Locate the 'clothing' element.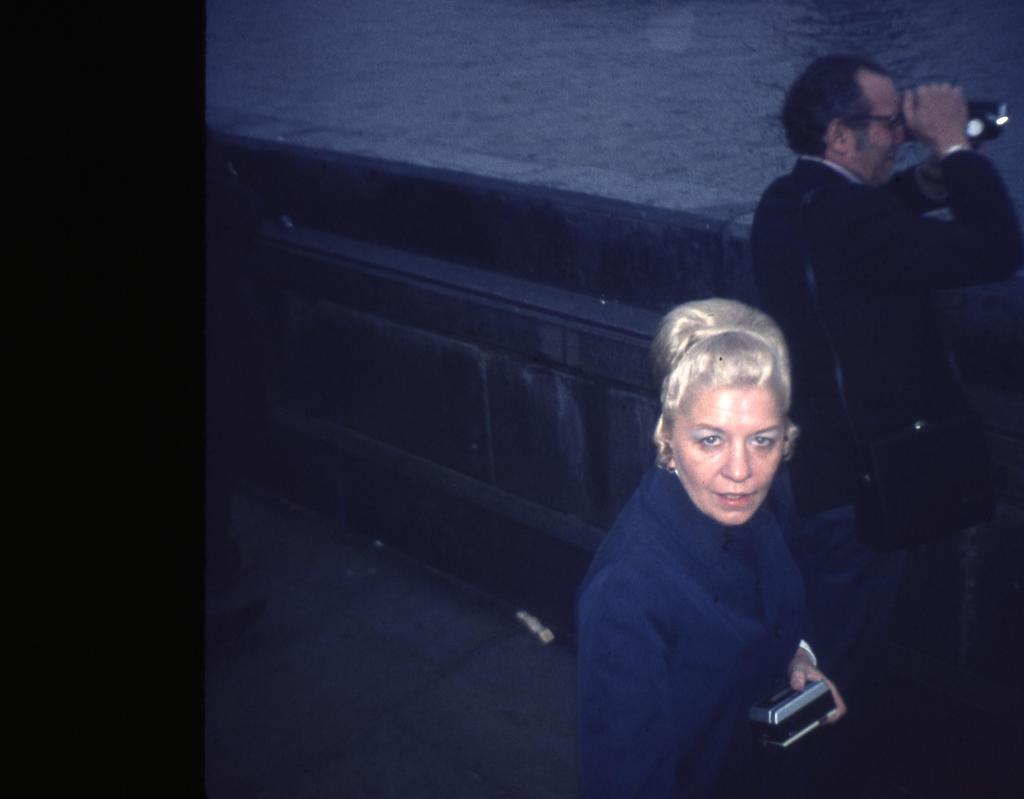
Element bbox: l=822, t=485, r=960, b=798.
